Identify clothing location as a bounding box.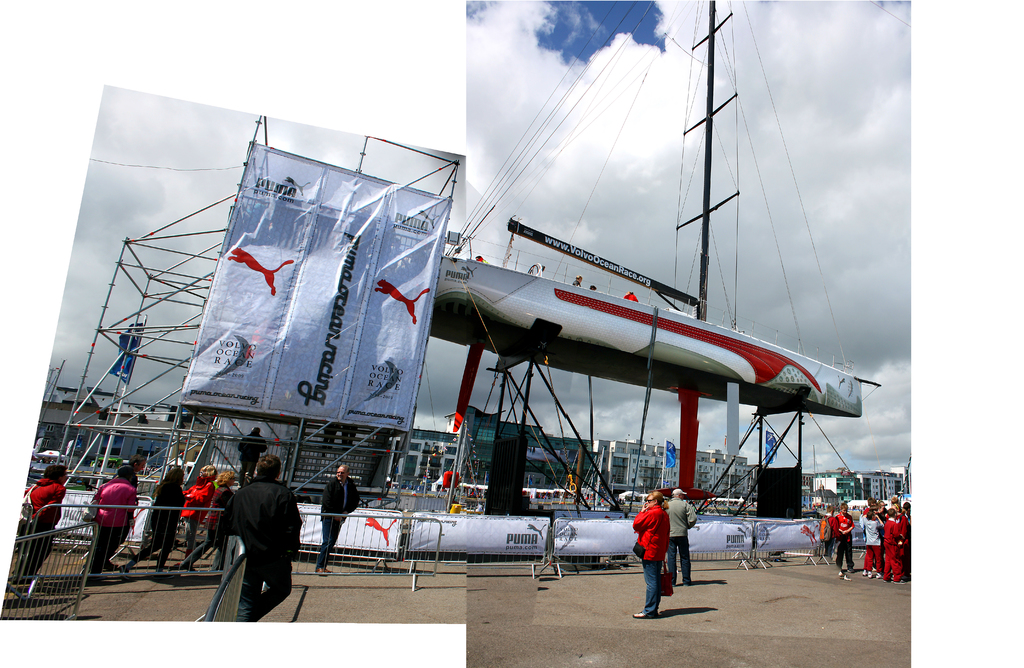
l=229, t=459, r=310, b=611.
